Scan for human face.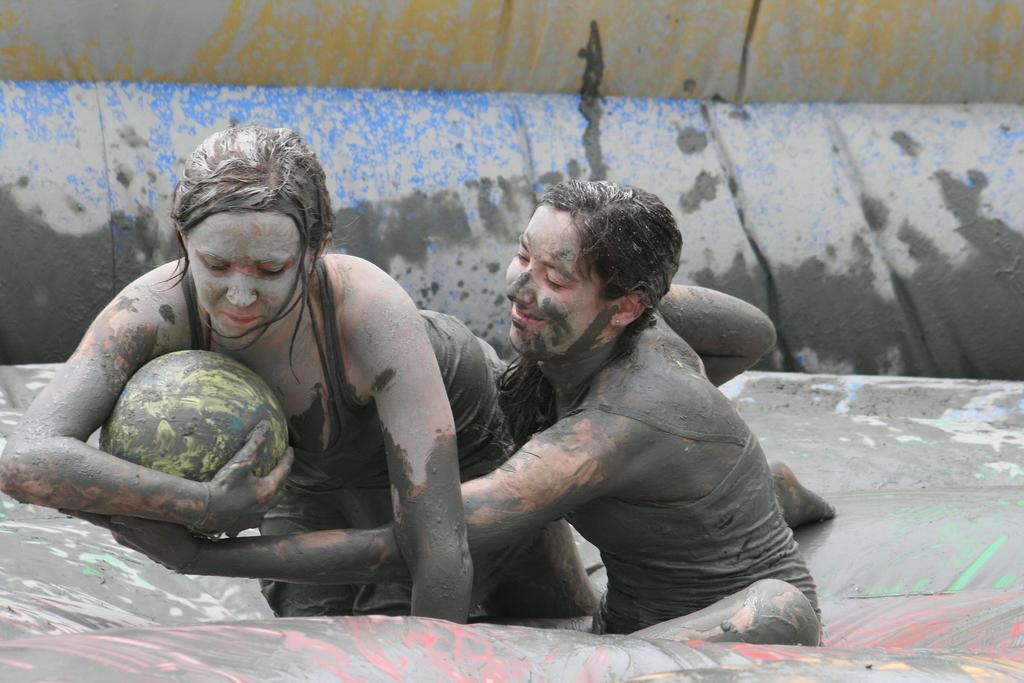
Scan result: left=505, top=205, right=603, bottom=355.
